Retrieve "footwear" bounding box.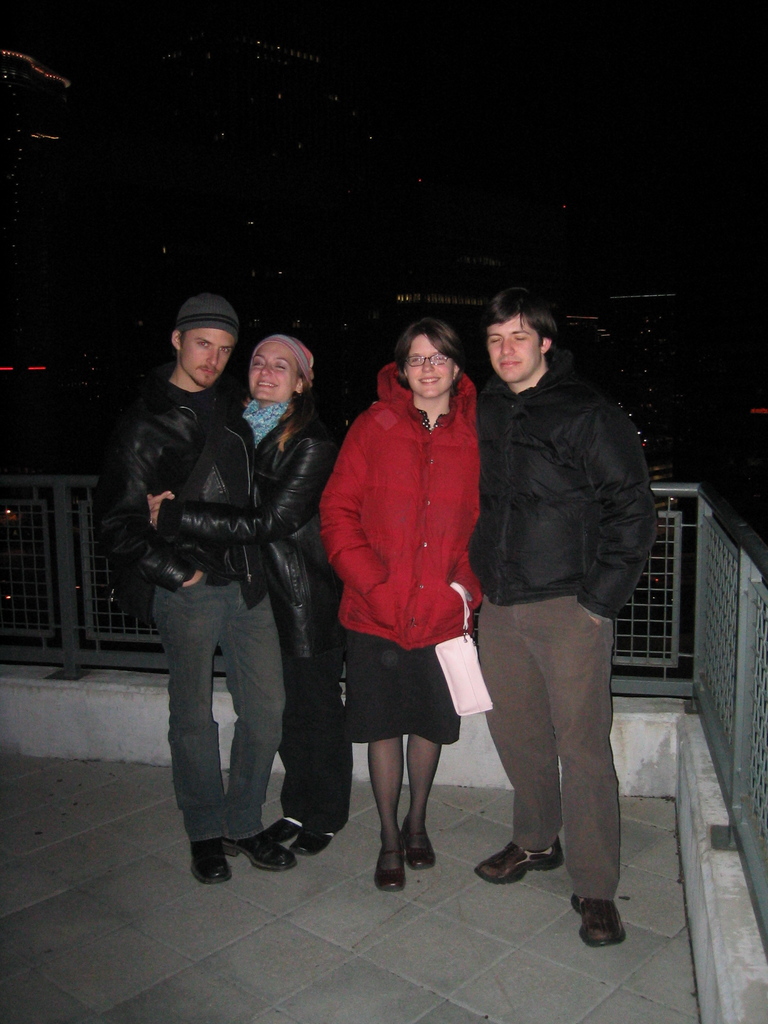
Bounding box: [x1=193, y1=837, x2=234, y2=886].
